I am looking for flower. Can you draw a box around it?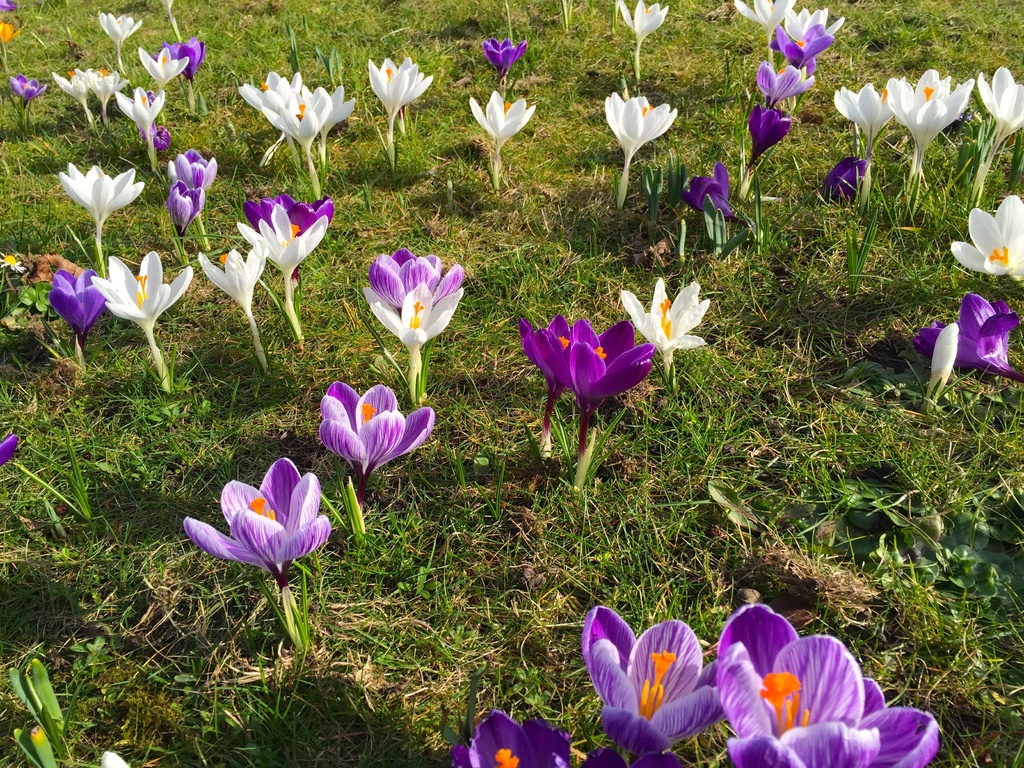
Sure, the bounding box is box(12, 73, 66, 121).
